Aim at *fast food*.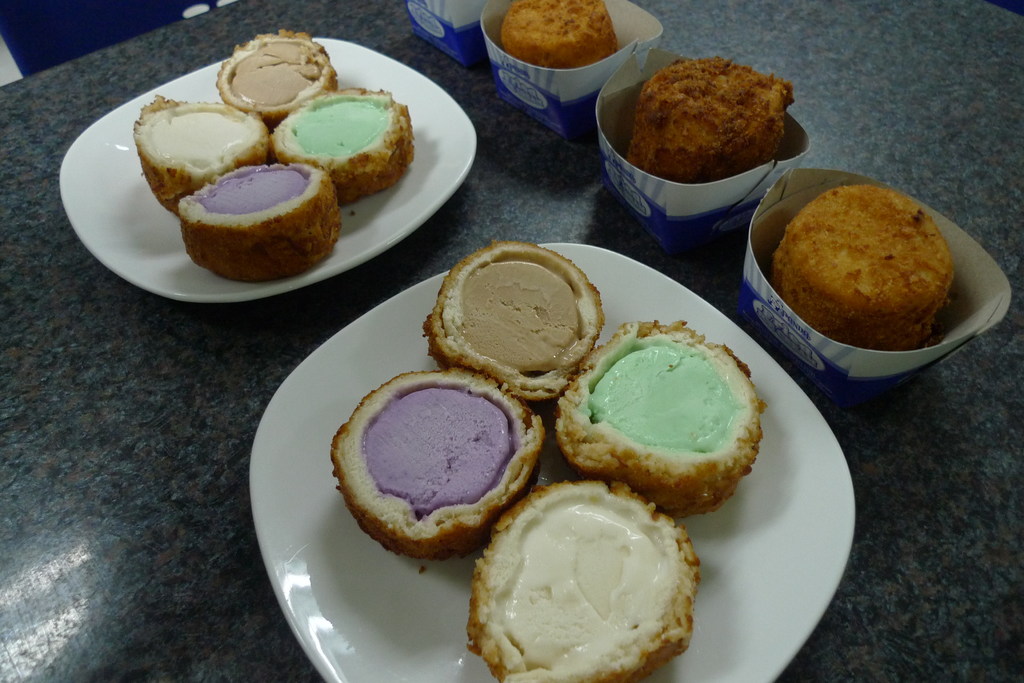
Aimed at 767, 182, 954, 351.
